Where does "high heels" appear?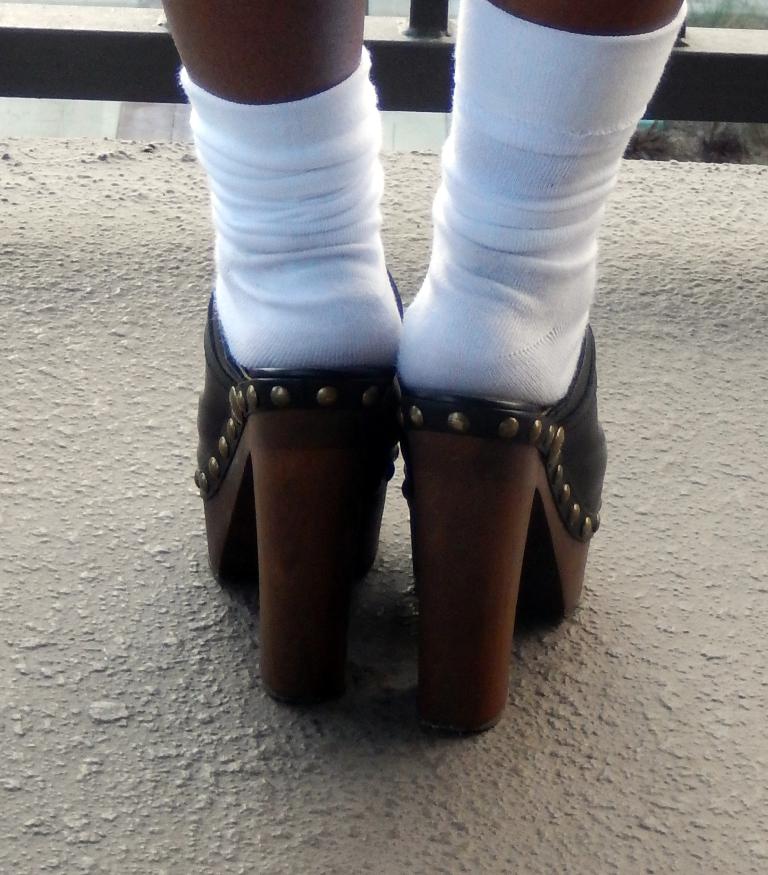
Appears at Rect(196, 294, 400, 698).
